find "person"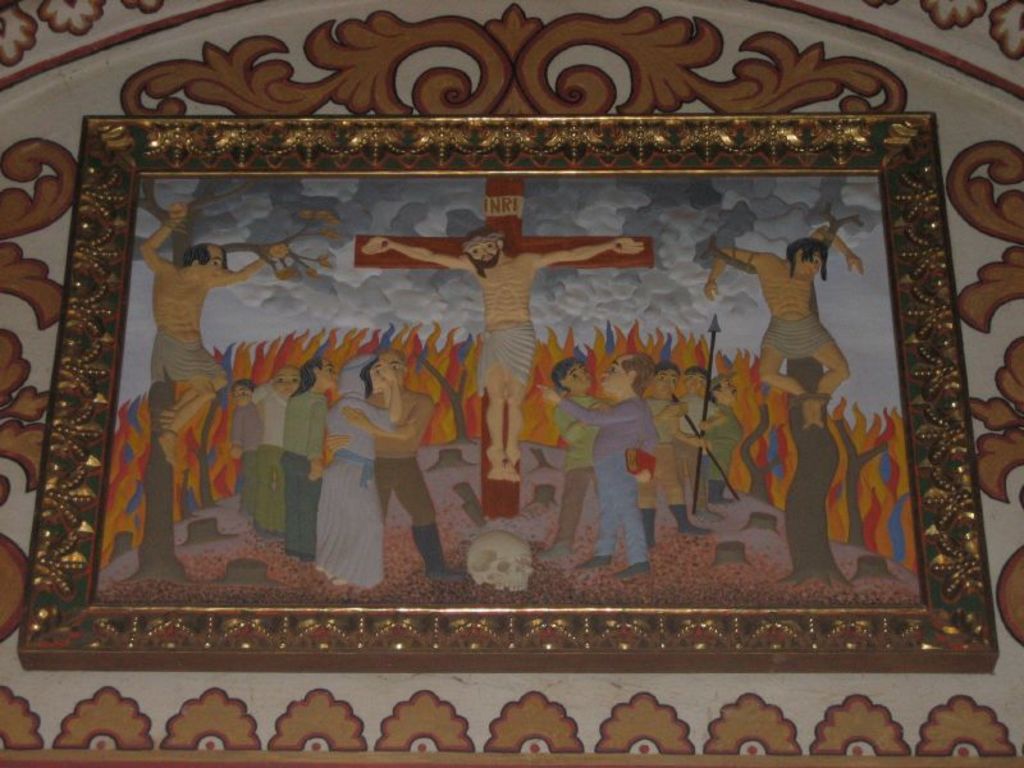
bbox=(247, 358, 298, 513)
